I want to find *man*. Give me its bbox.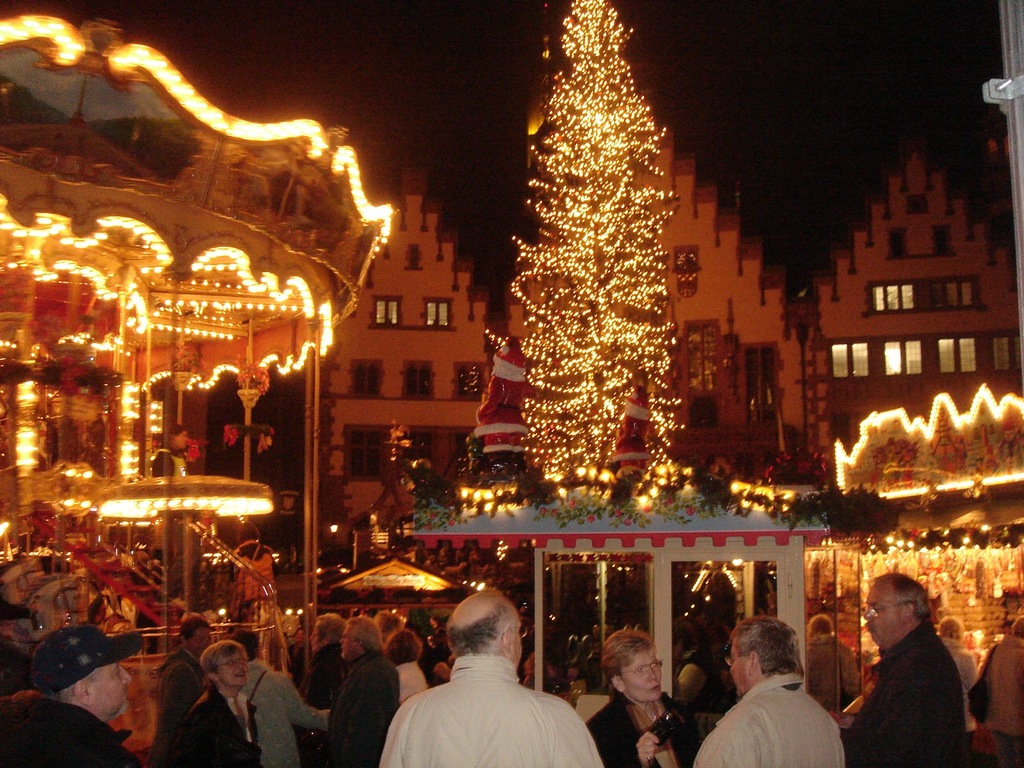
<bbox>0, 625, 140, 767</bbox>.
